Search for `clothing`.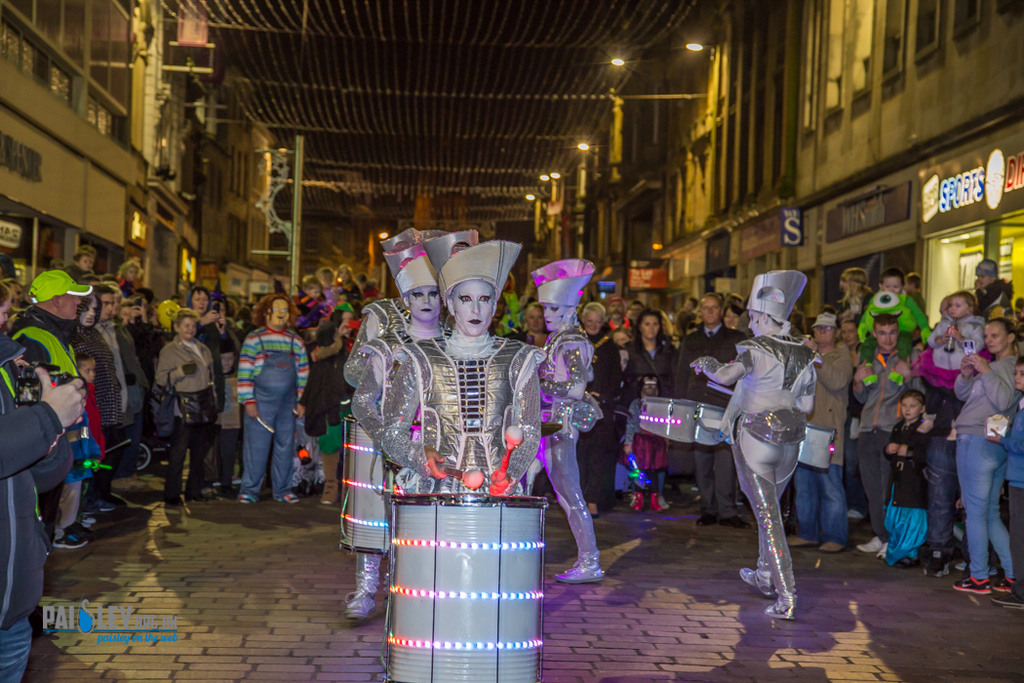
Found at 714/319/820/586.
